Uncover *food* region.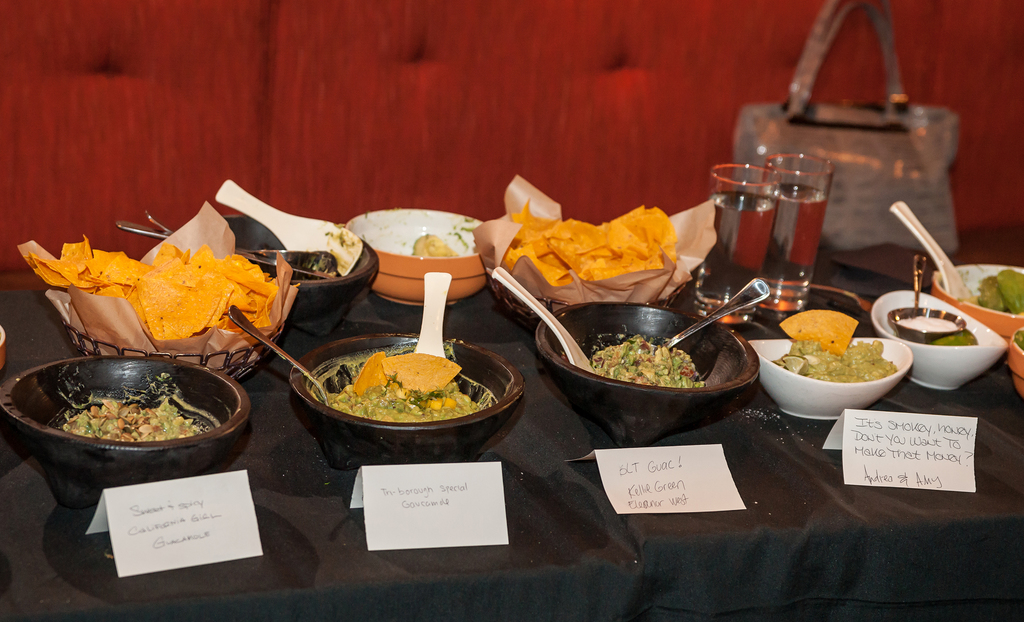
Uncovered: left=410, top=229, right=463, bottom=259.
